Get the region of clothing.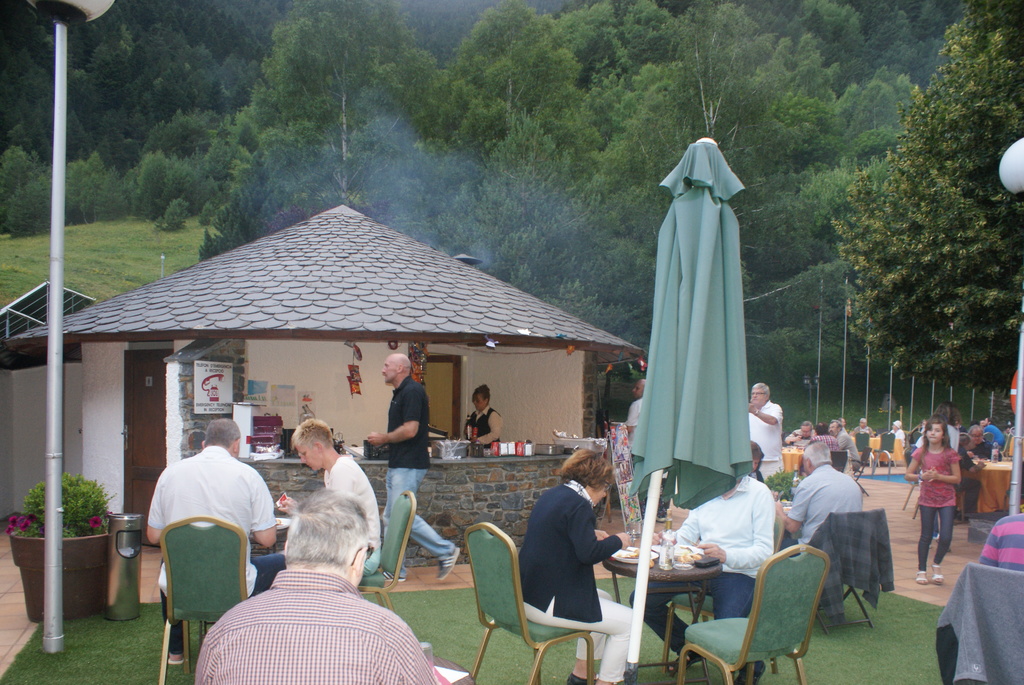
[left=138, top=439, right=287, bottom=659].
